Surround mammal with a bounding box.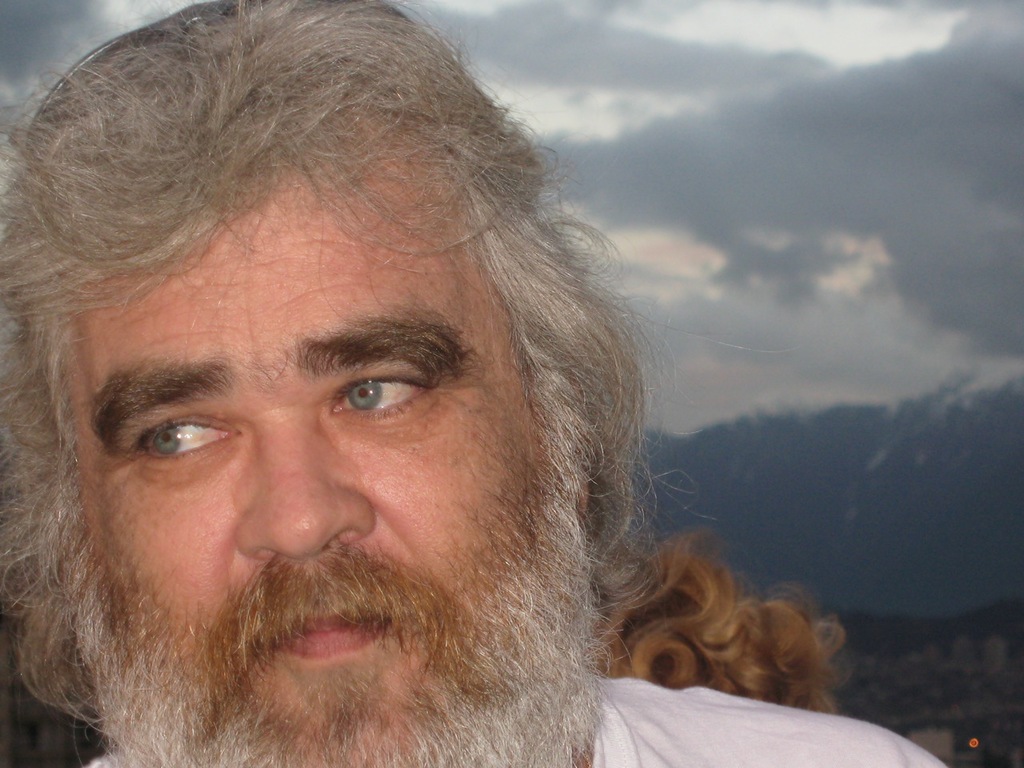
rect(0, 0, 766, 767).
